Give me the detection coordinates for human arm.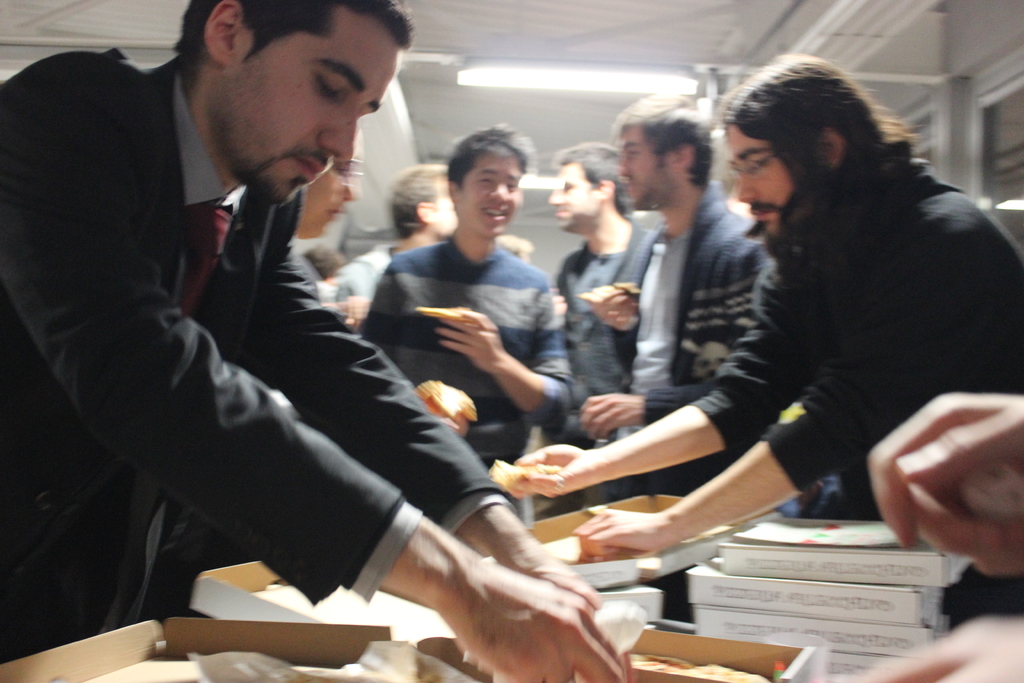
x1=0, y1=49, x2=644, y2=682.
